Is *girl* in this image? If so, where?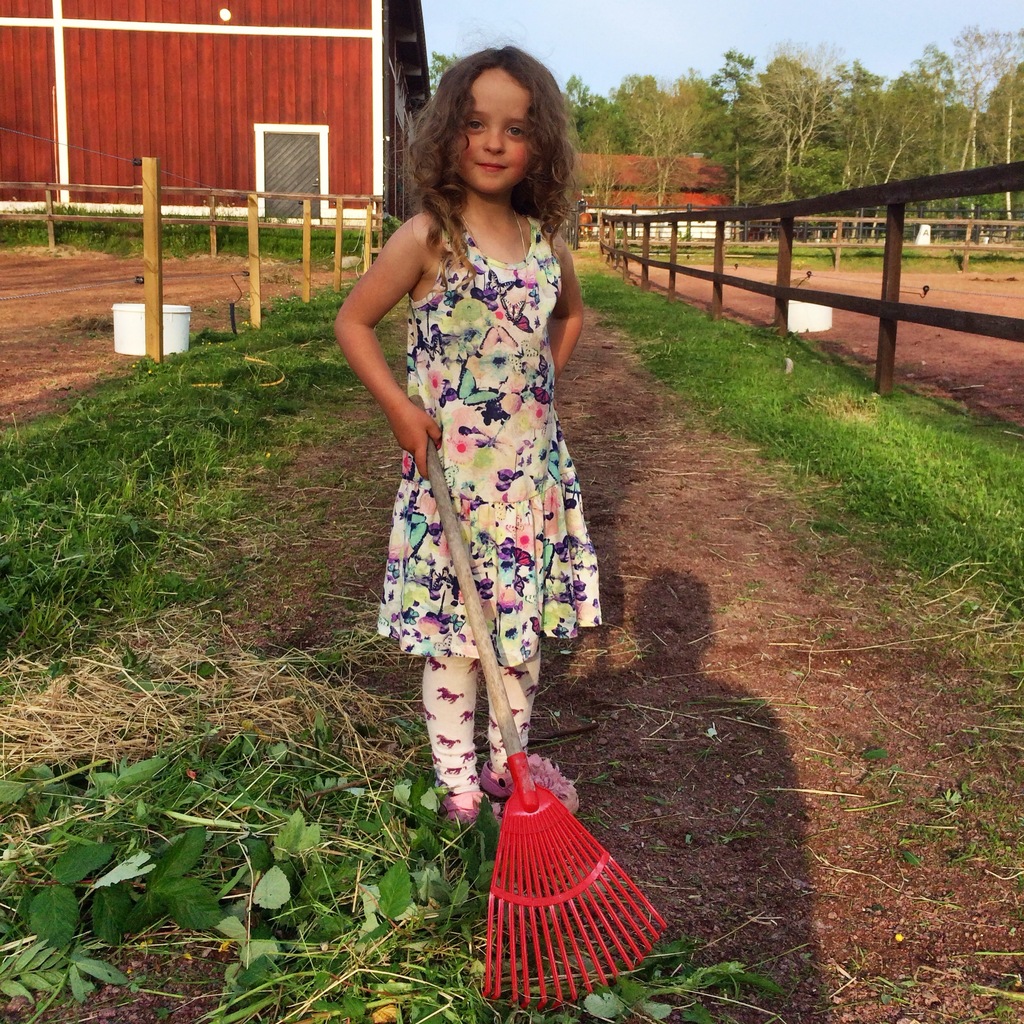
Yes, at (330, 41, 604, 842).
